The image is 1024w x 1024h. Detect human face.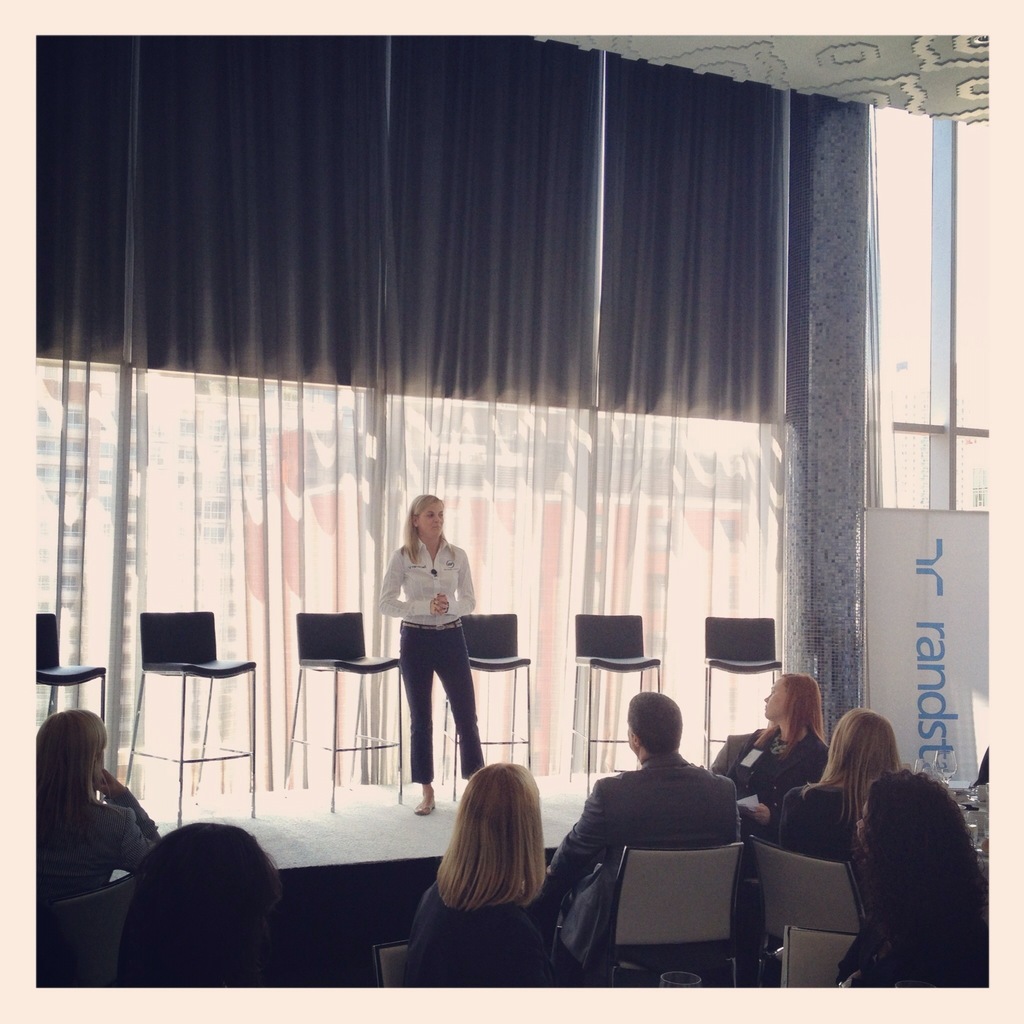
Detection: box=[761, 678, 787, 717].
